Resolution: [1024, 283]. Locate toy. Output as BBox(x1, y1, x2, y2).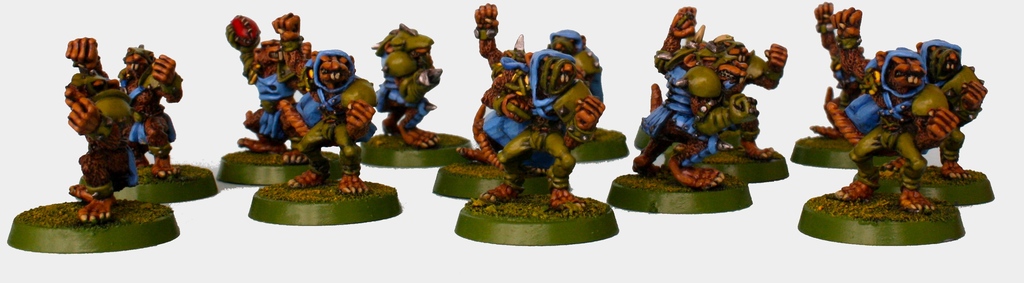
BBox(538, 24, 633, 165).
